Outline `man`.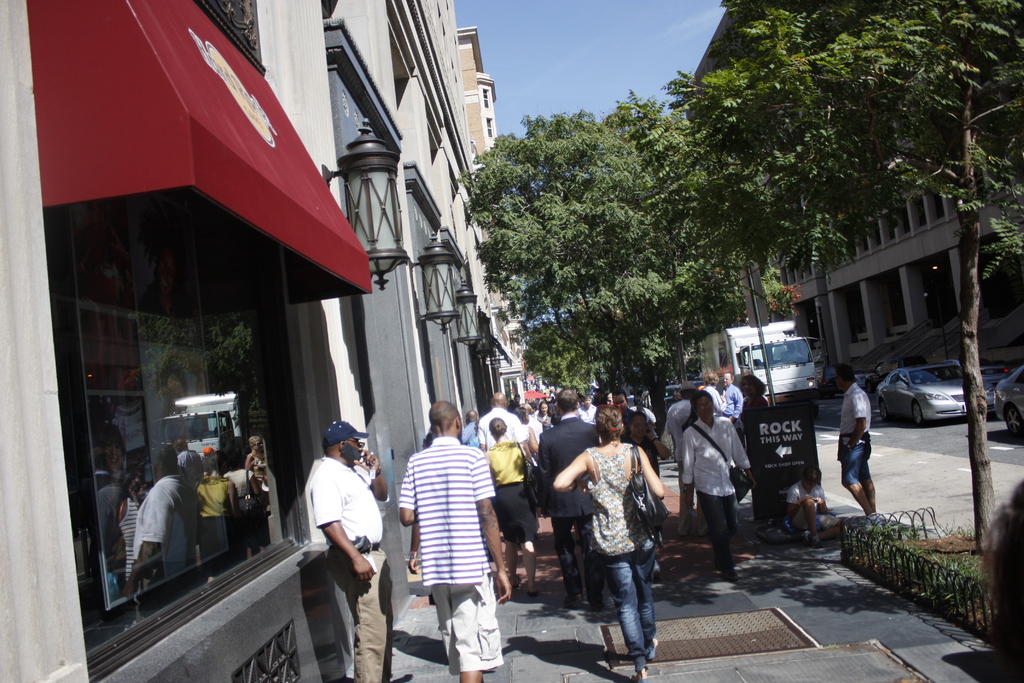
Outline: [460, 411, 475, 444].
